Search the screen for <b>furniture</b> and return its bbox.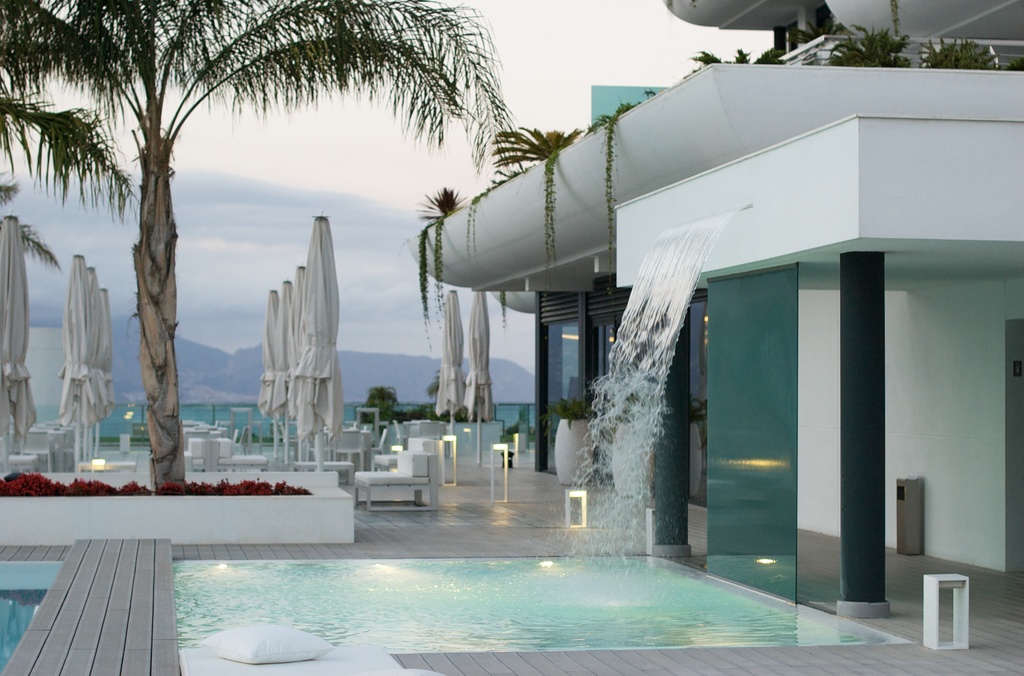
Found: locate(210, 438, 269, 469).
